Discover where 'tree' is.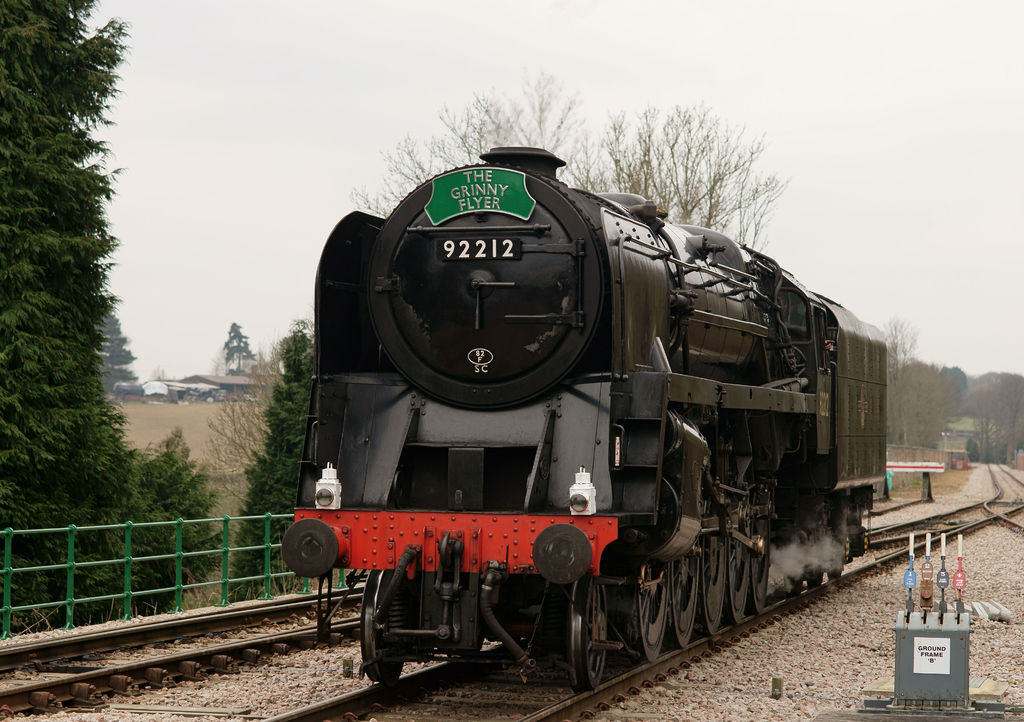
Discovered at pyautogui.locateOnScreen(224, 315, 319, 601).
